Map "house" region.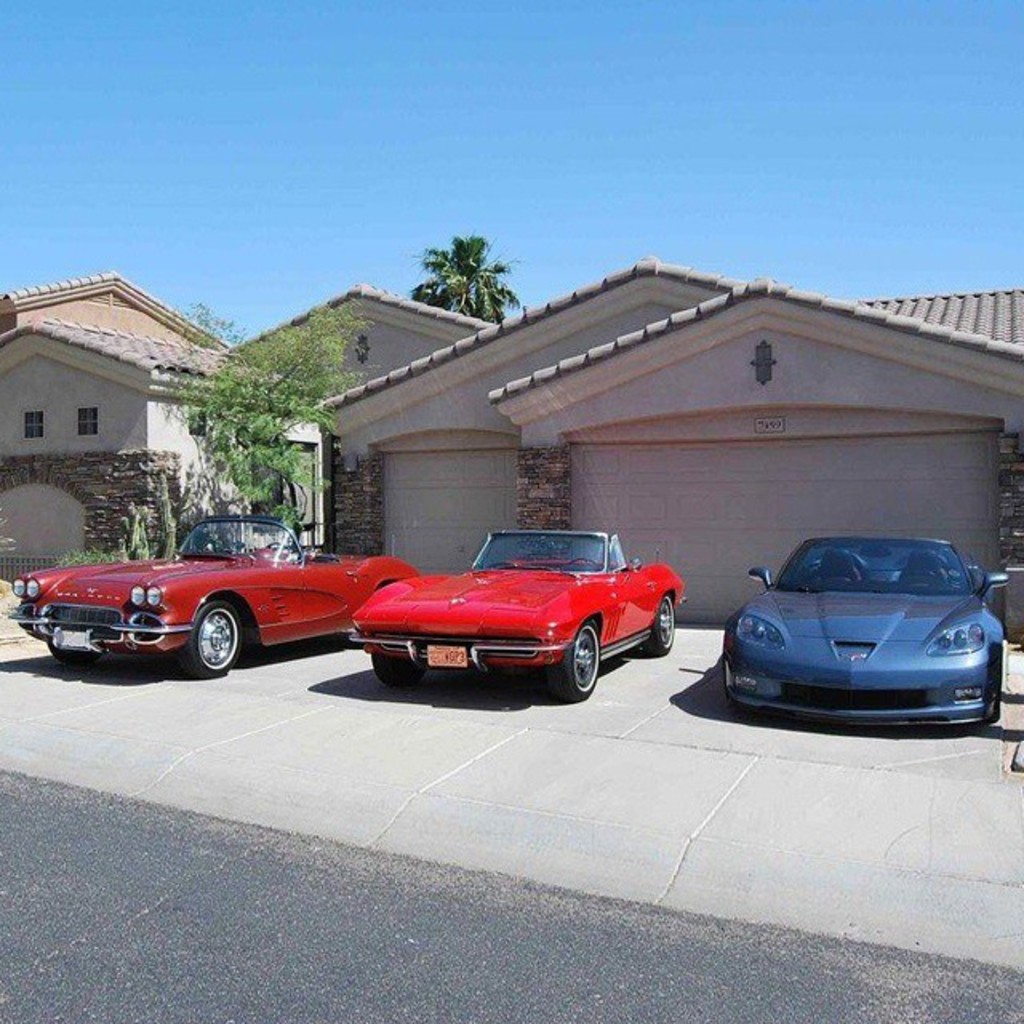
Mapped to 208 285 501 590.
